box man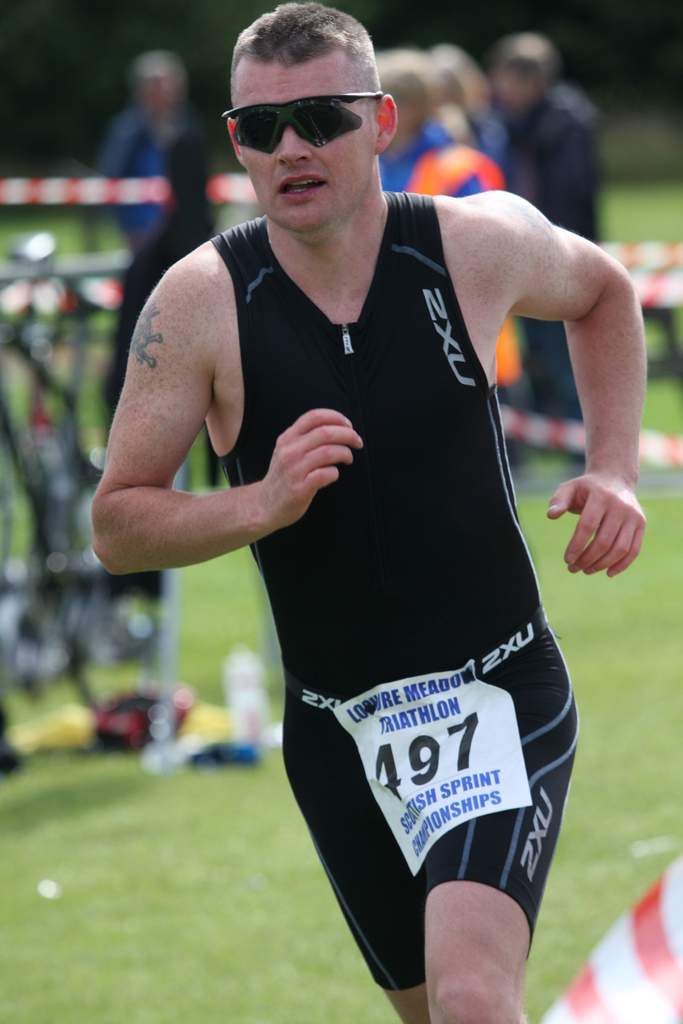
bbox=(111, 33, 639, 968)
